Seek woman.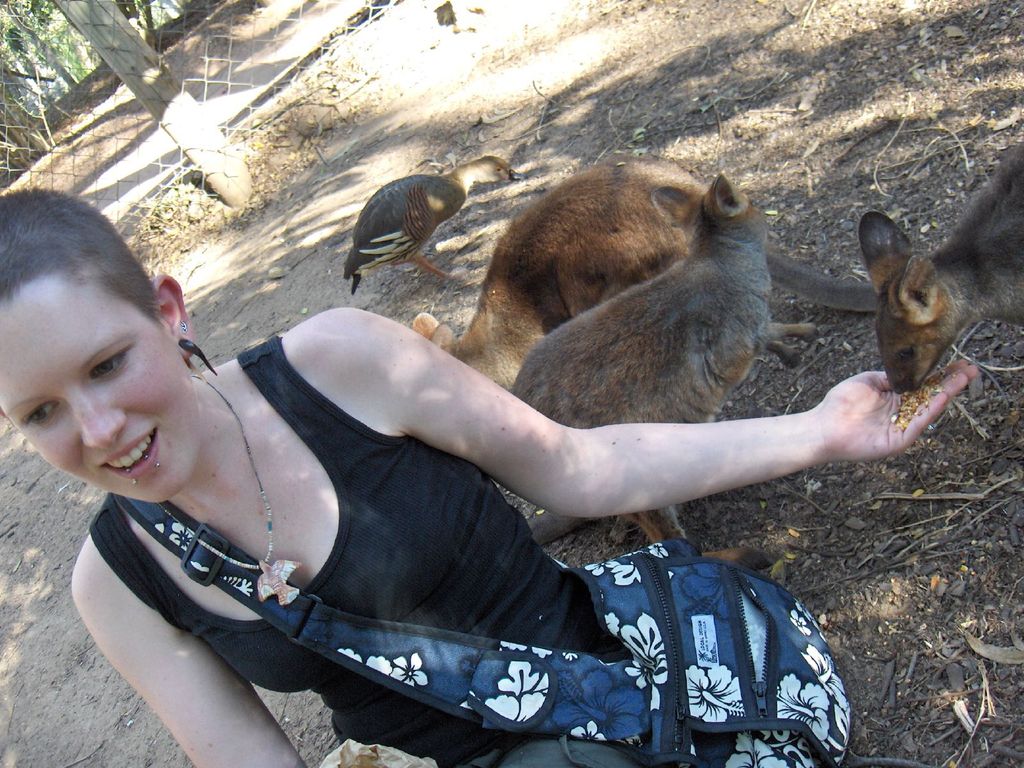
[x1=44, y1=140, x2=911, y2=767].
